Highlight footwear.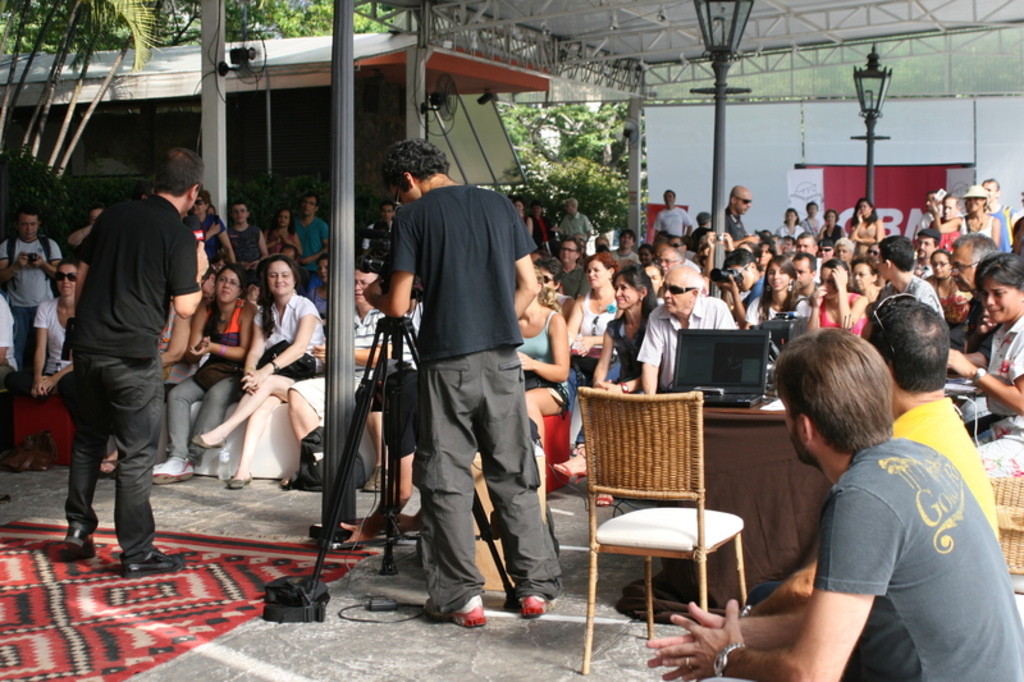
Highlighted region: box=[443, 594, 492, 627].
